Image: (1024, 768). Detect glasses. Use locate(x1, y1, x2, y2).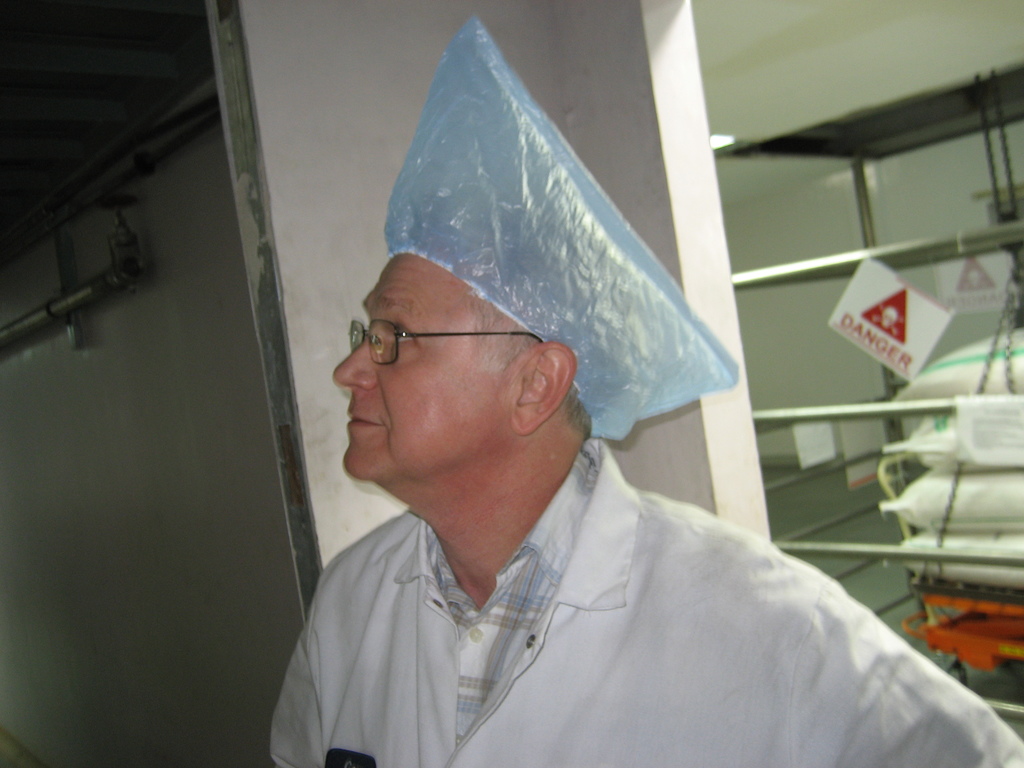
locate(332, 305, 566, 397).
